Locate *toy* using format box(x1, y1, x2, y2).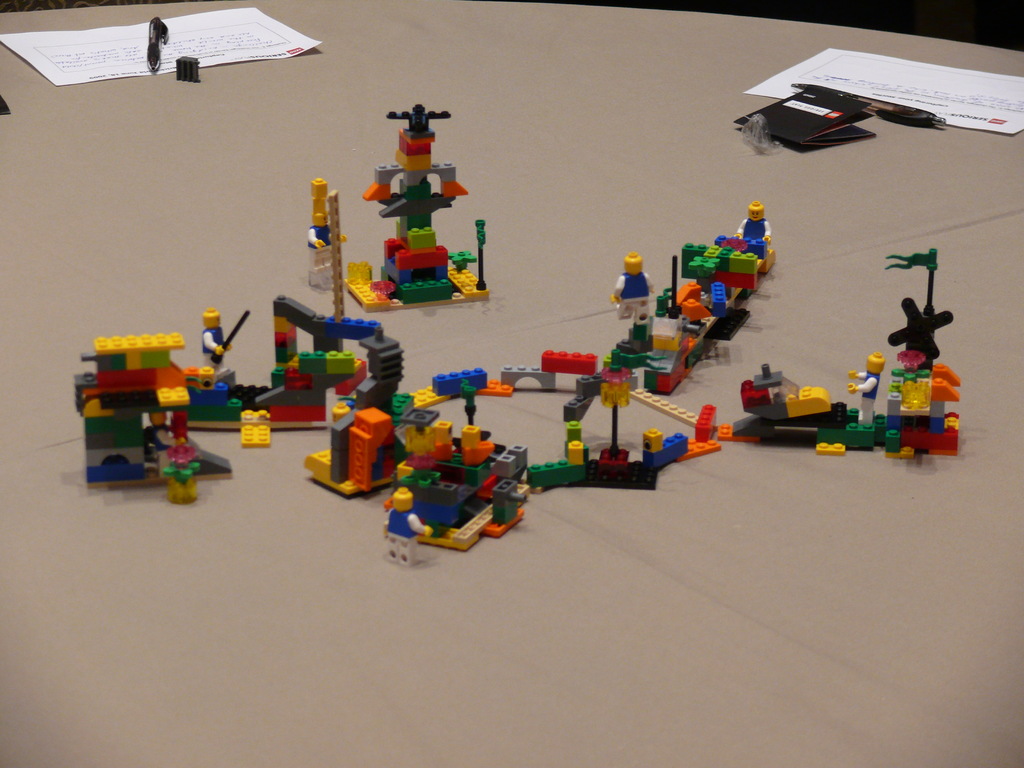
box(705, 253, 987, 467).
